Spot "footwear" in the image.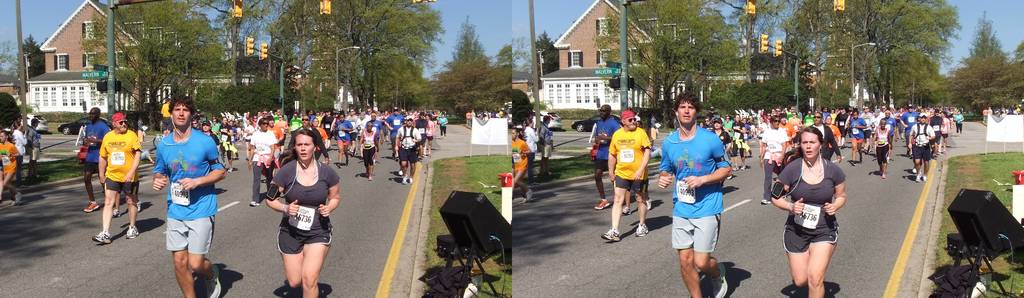
"footwear" found at [left=593, top=200, right=607, bottom=211].
